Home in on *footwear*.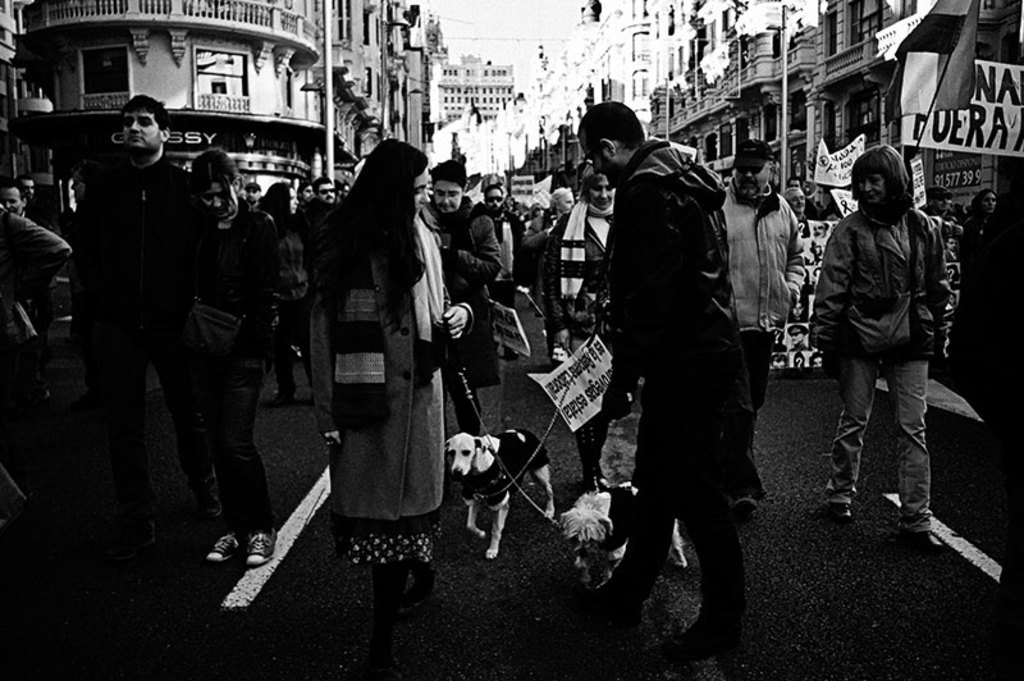
Homed in at select_region(829, 504, 856, 524).
